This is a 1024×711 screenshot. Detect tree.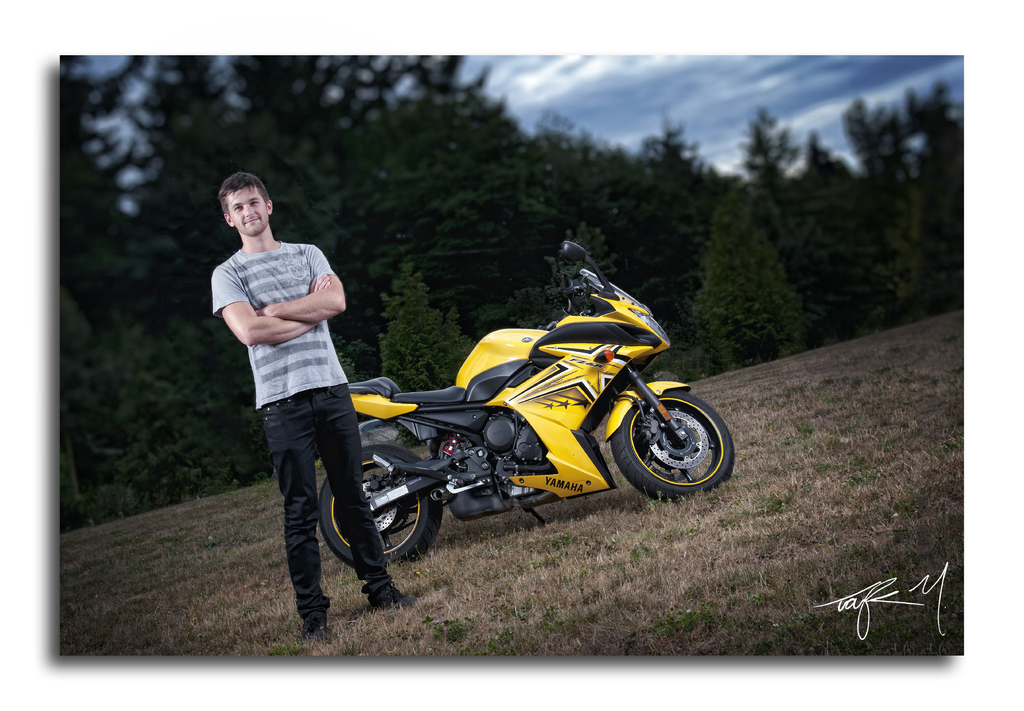
Rect(742, 108, 809, 276).
